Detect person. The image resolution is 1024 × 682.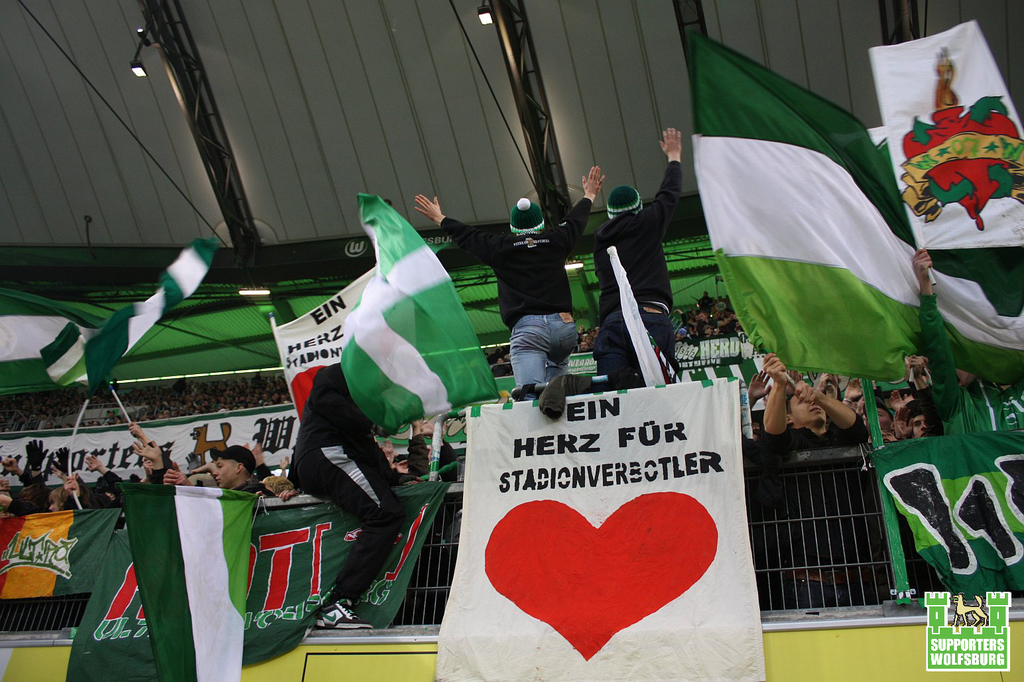
bbox=(765, 353, 869, 459).
